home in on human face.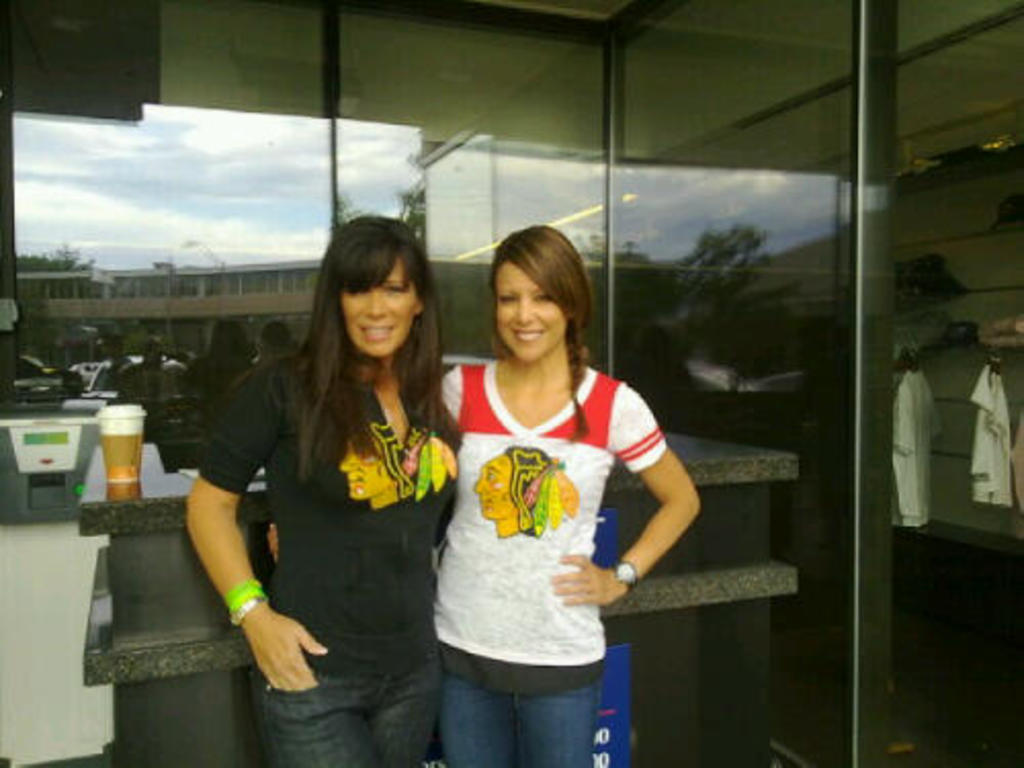
Homed in at Rect(496, 260, 565, 358).
